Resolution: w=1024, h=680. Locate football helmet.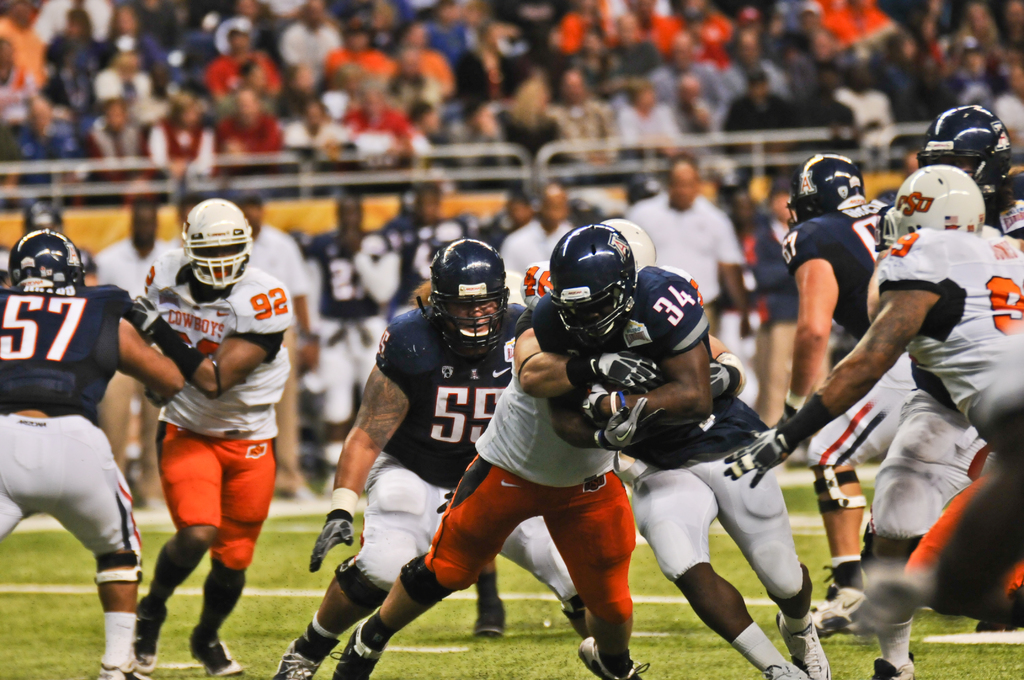
540, 220, 637, 343.
